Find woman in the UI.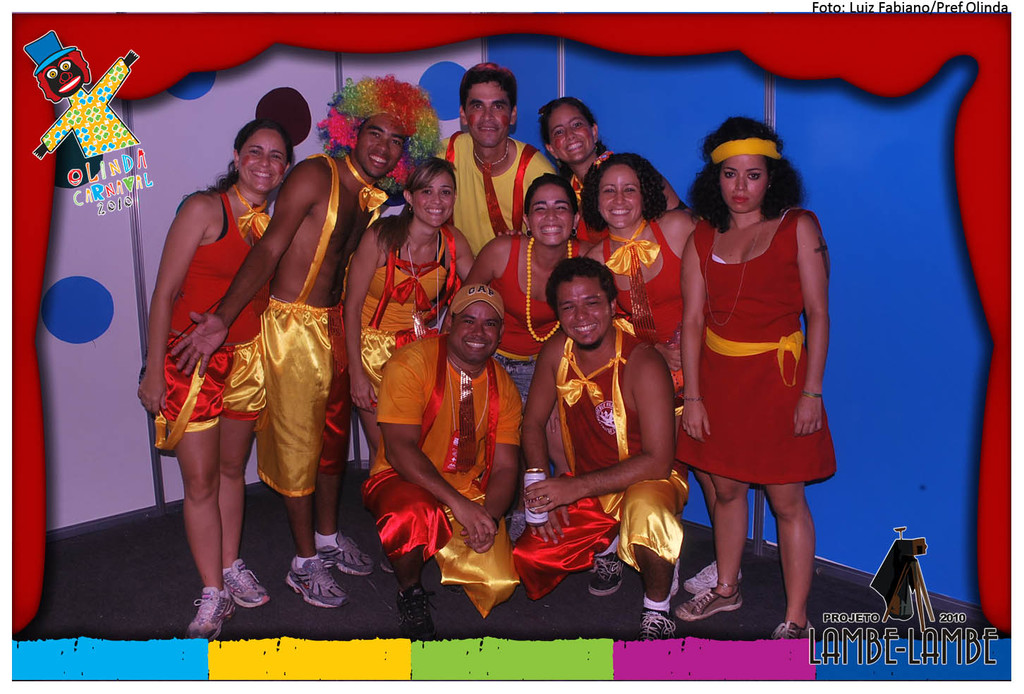
UI element at 595, 147, 745, 594.
